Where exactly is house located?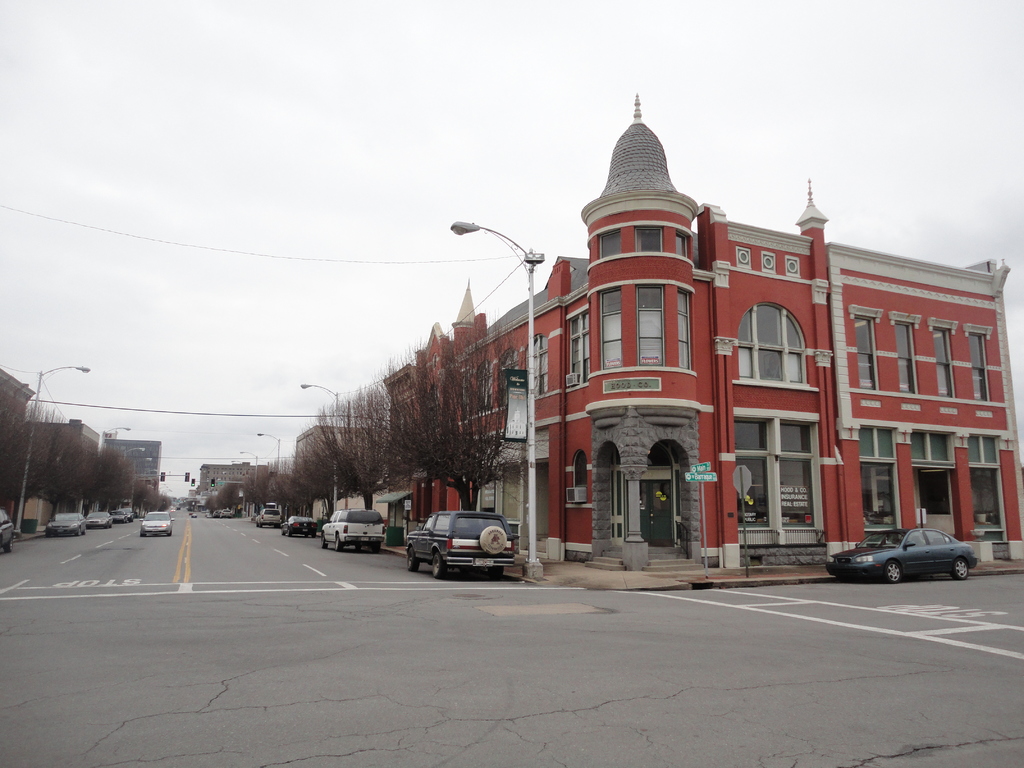
Its bounding box is <region>12, 406, 116, 503</region>.
